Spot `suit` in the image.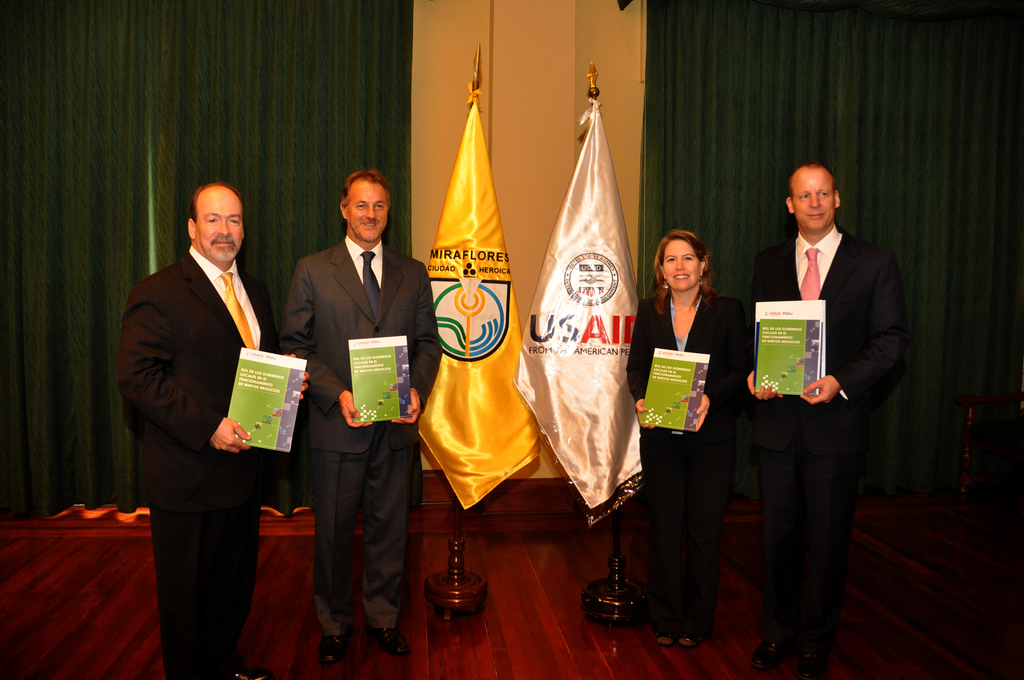
`suit` found at Rect(623, 290, 748, 625).
